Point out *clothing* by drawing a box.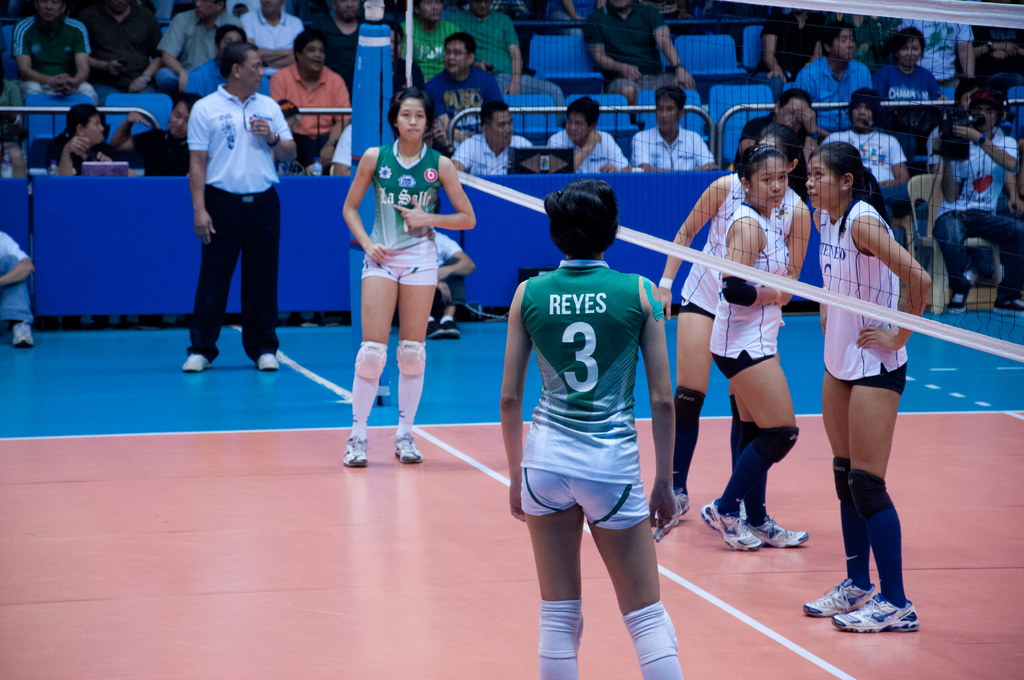
bbox=(838, 124, 913, 216).
